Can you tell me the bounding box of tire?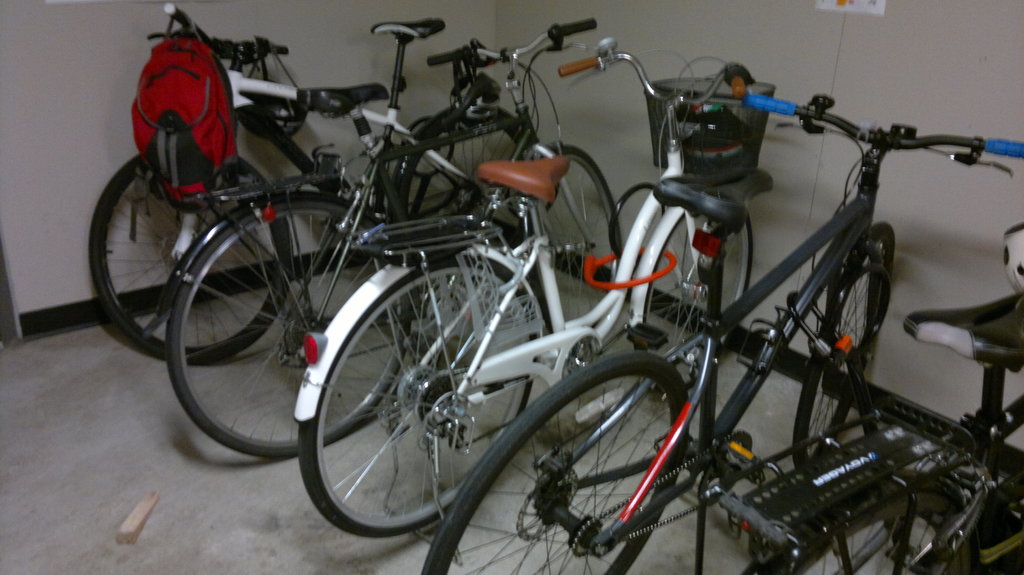
388, 107, 559, 296.
